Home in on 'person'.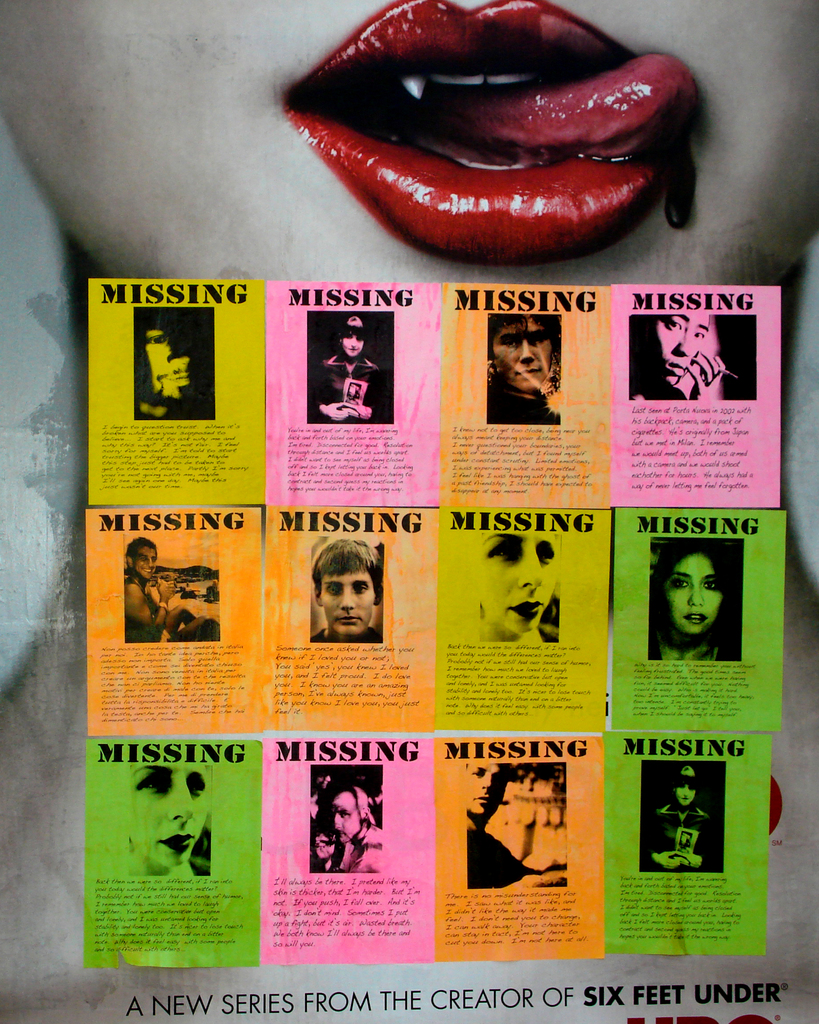
Homed in at {"x1": 310, "y1": 316, "x2": 382, "y2": 417}.
